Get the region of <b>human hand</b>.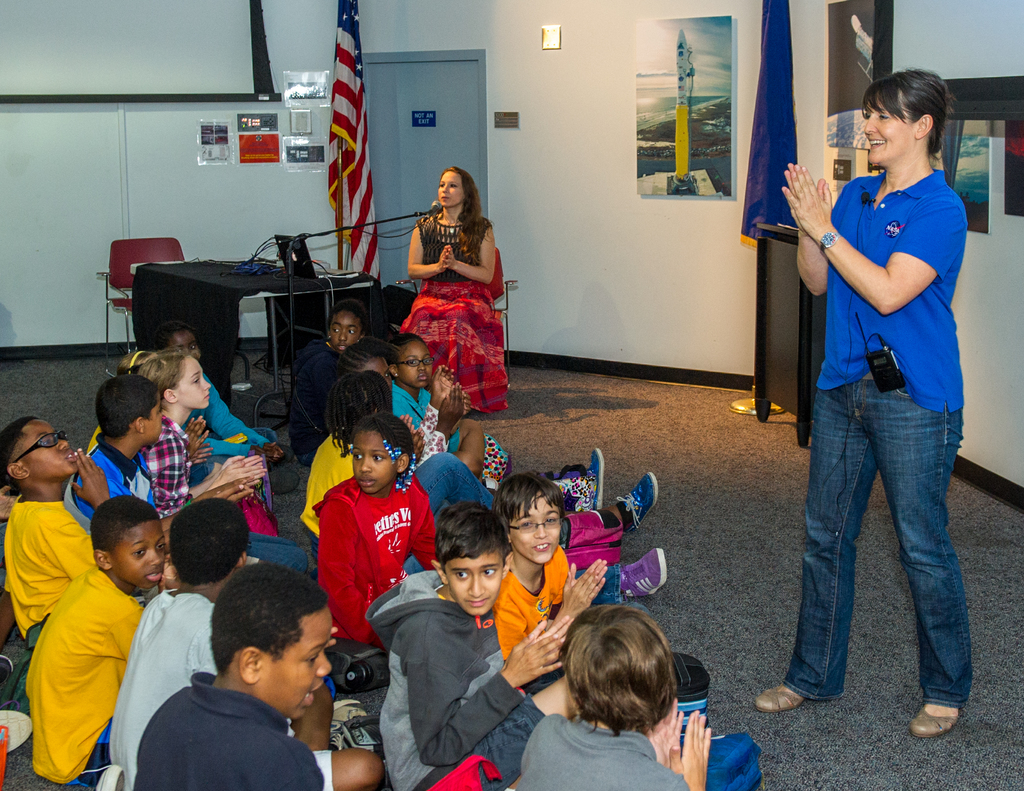
180, 421, 205, 458.
